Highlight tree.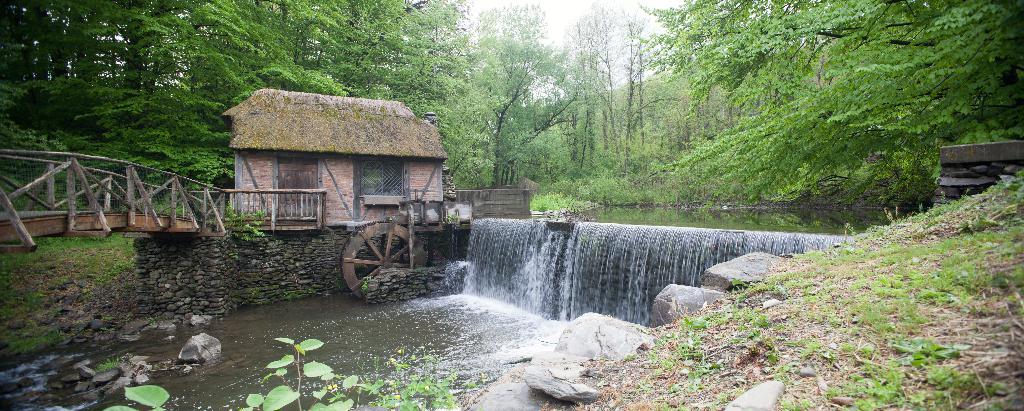
Highlighted region: 0:0:29:119.
